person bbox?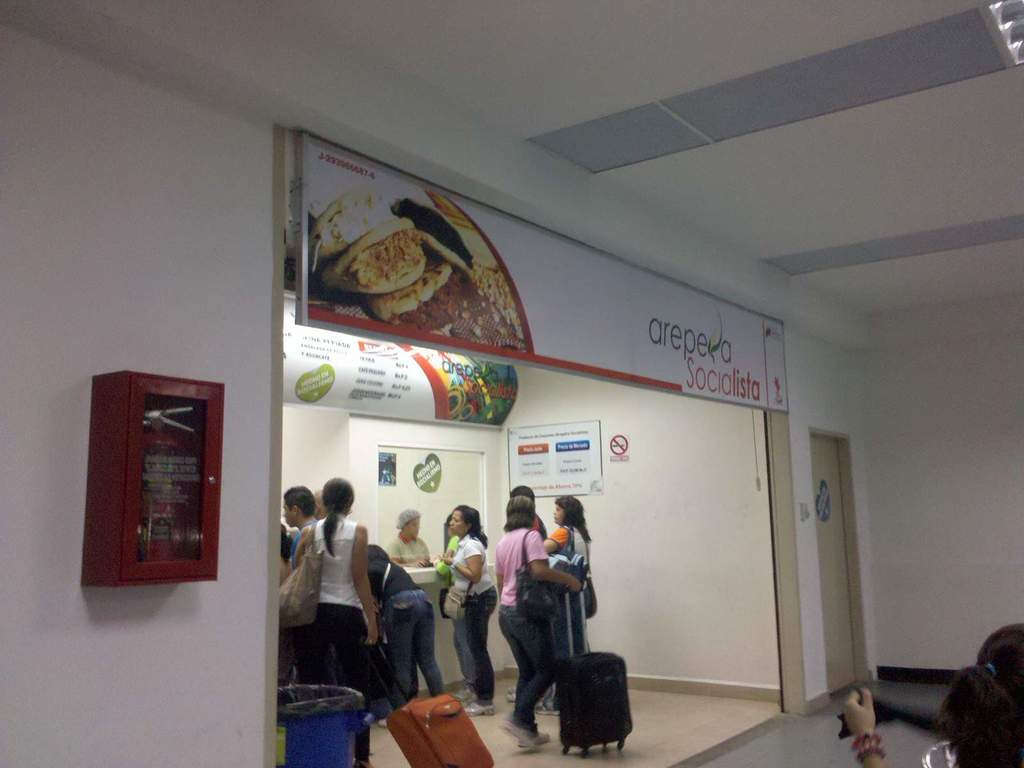
289/467/378/701
